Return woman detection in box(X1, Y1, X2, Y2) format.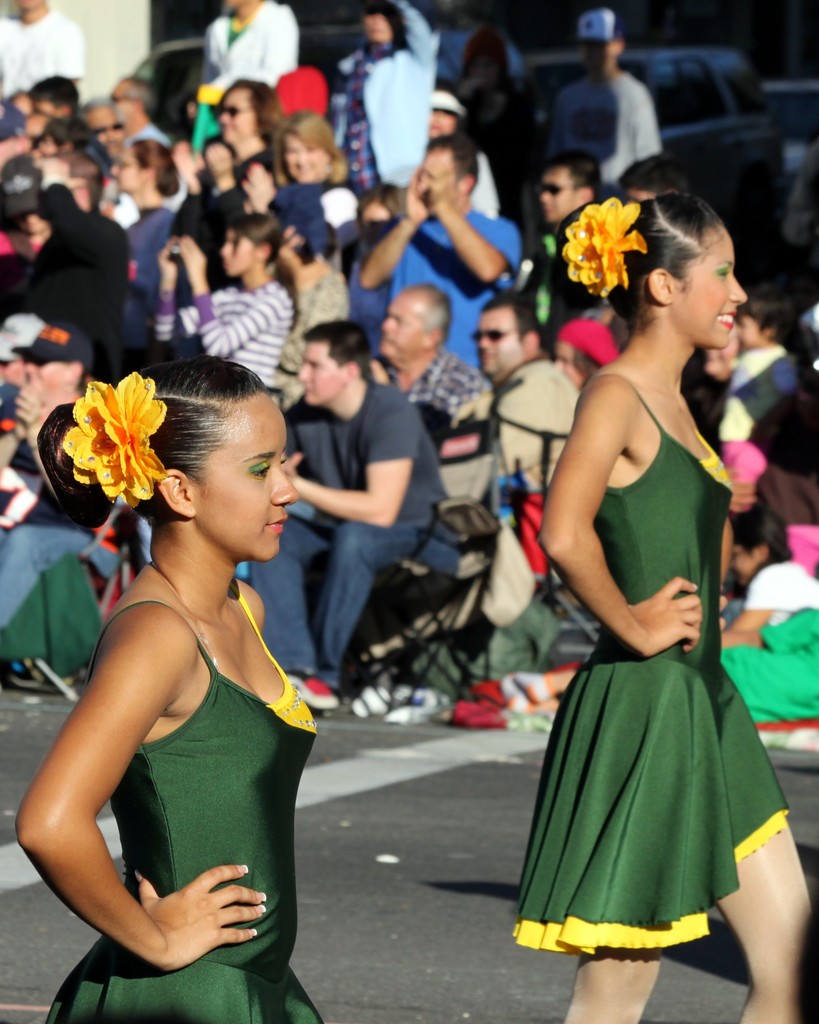
box(176, 81, 281, 228).
